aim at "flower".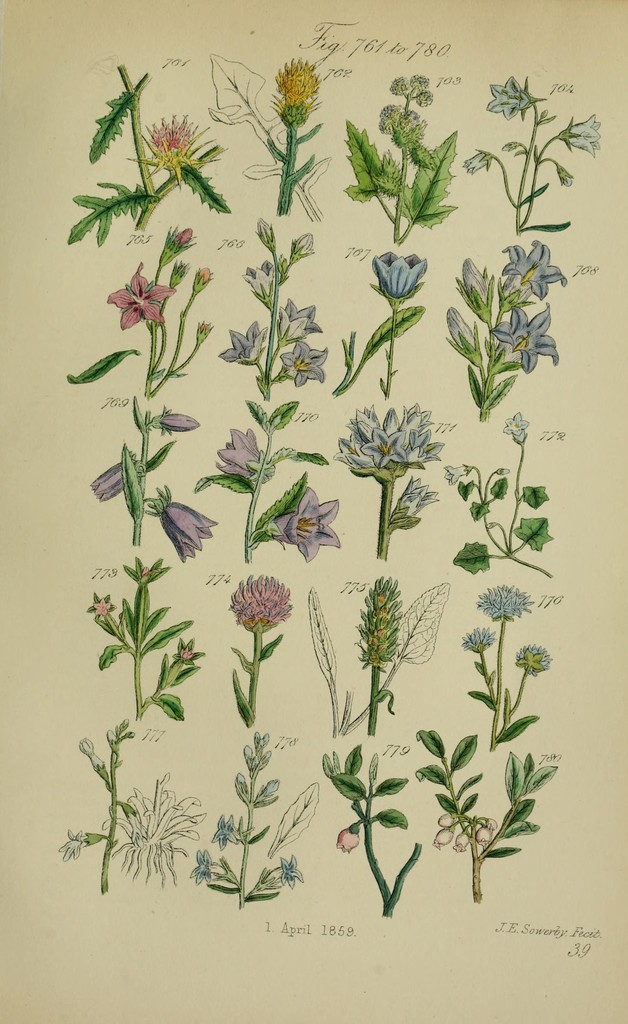
Aimed at pyautogui.locateOnScreen(446, 465, 467, 483).
